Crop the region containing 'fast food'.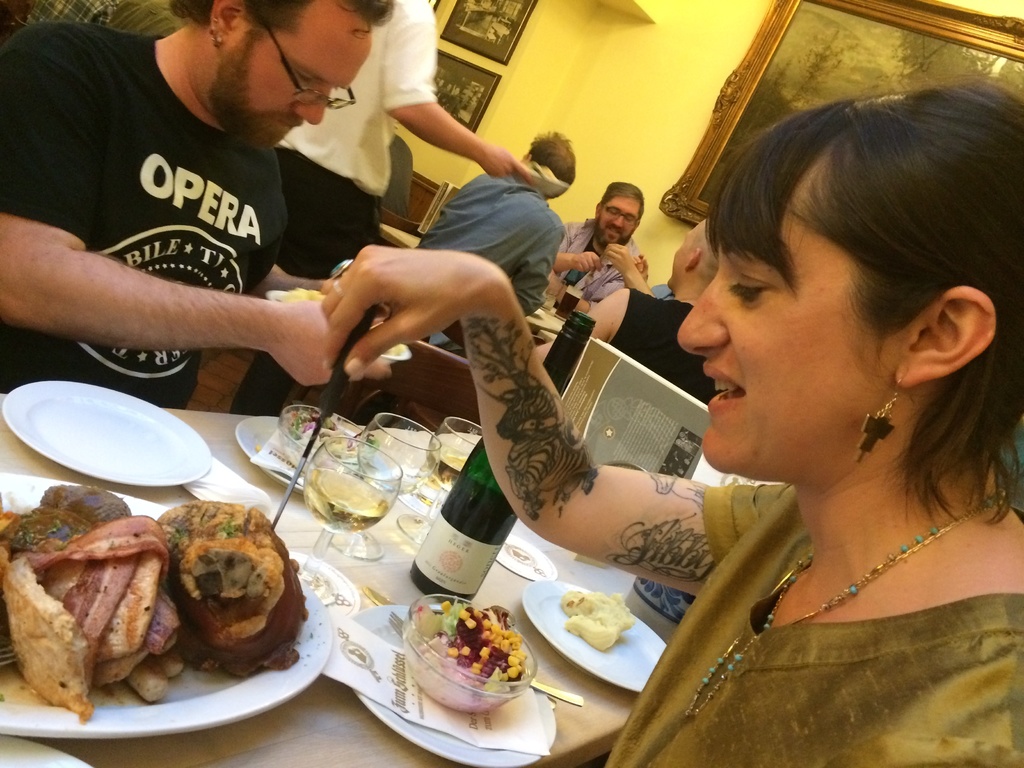
Crop region: [0, 461, 310, 726].
